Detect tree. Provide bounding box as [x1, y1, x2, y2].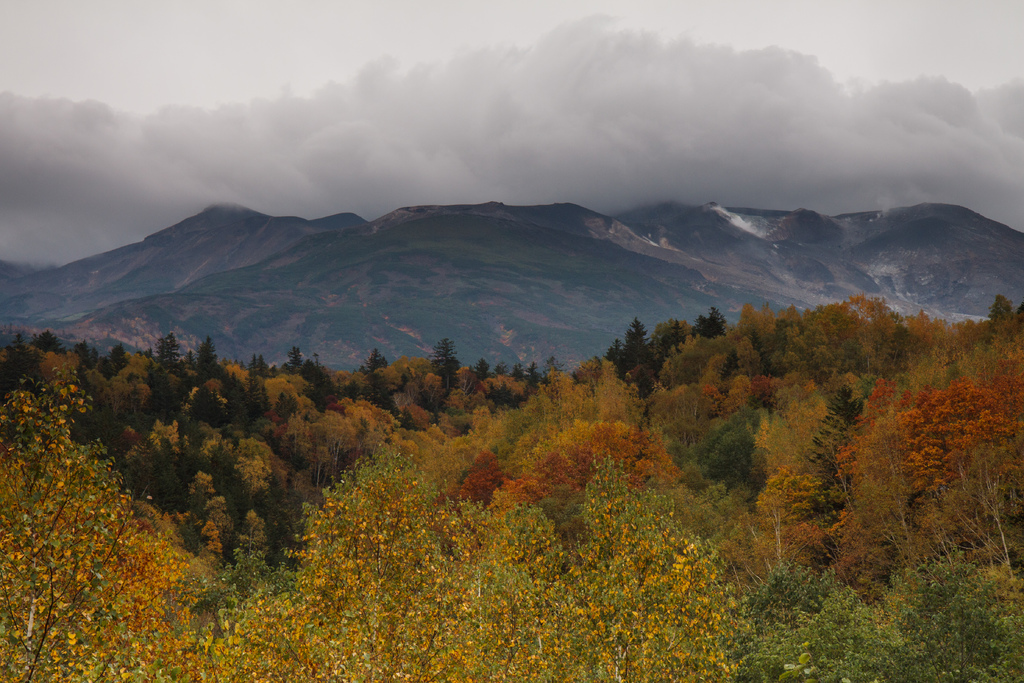
[104, 336, 134, 375].
